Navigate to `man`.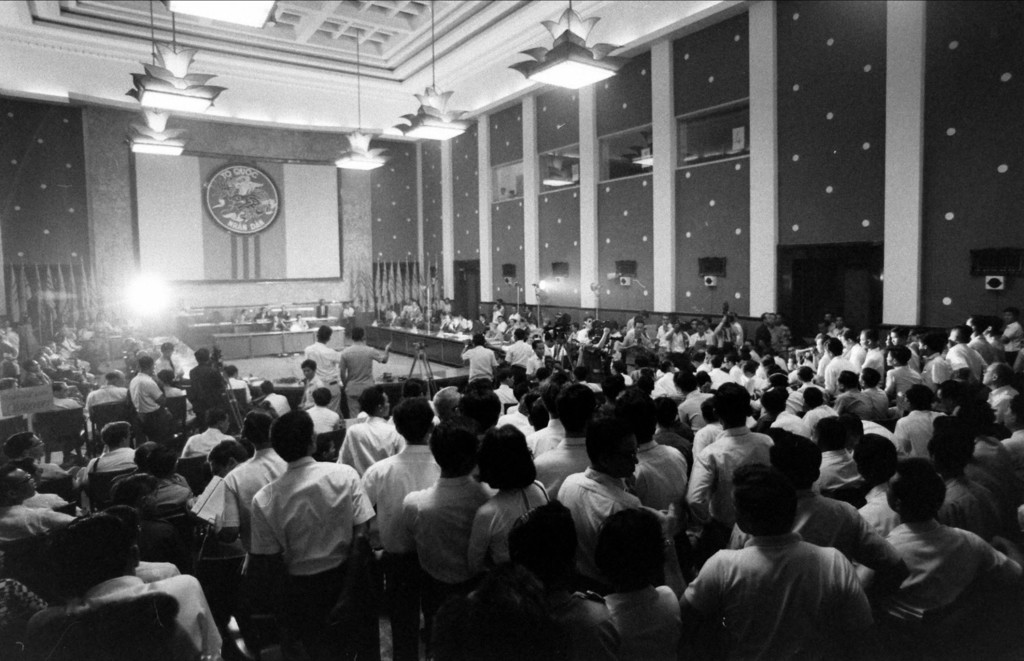
Navigation target: l=534, t=381, r=598, b=489.
